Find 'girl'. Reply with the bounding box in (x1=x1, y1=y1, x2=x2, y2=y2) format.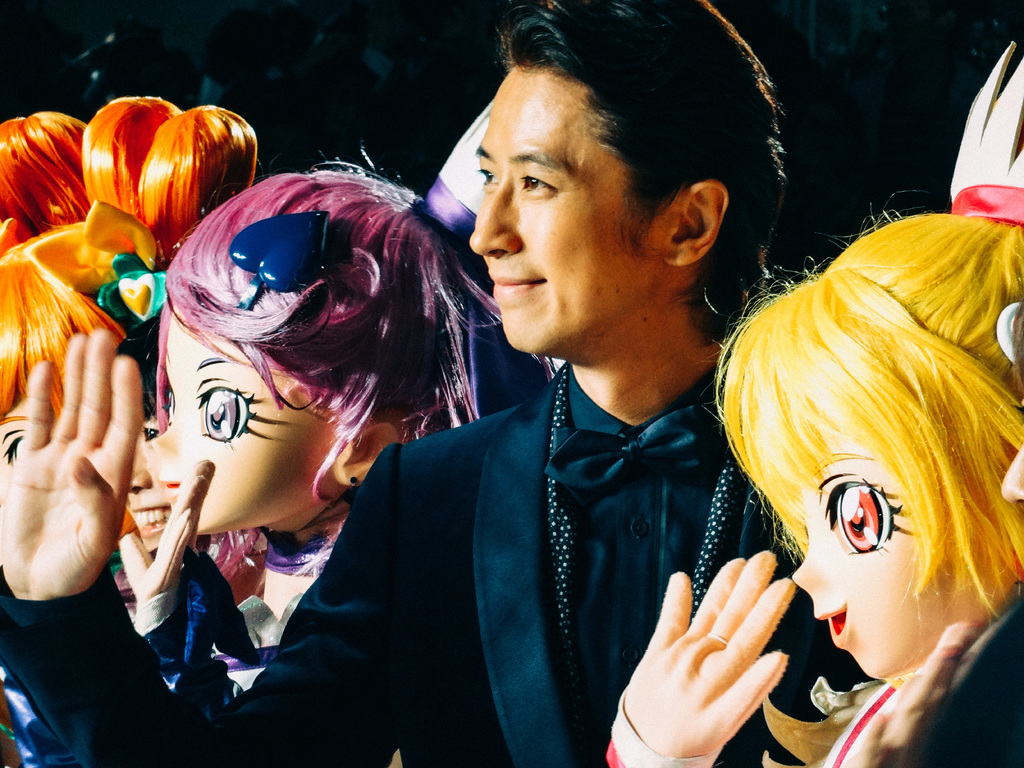
(x1=602, y1=40, x2=1023, y2=767).
